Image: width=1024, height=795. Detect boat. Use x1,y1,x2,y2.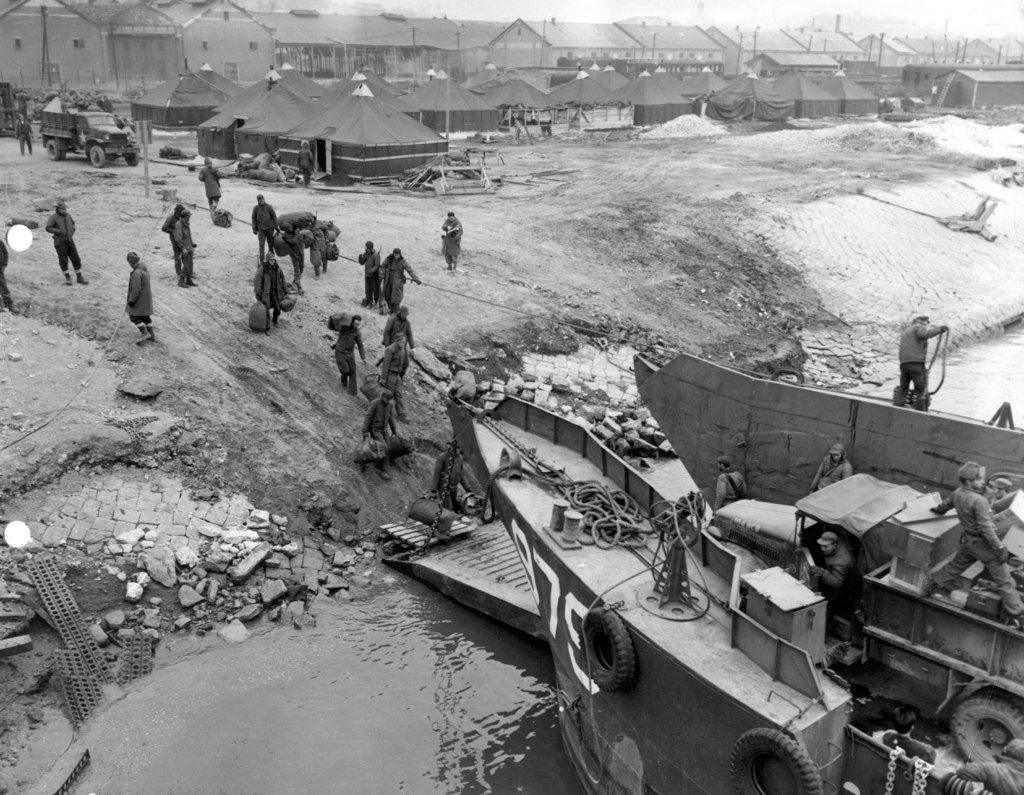
383,391,1023,786.
